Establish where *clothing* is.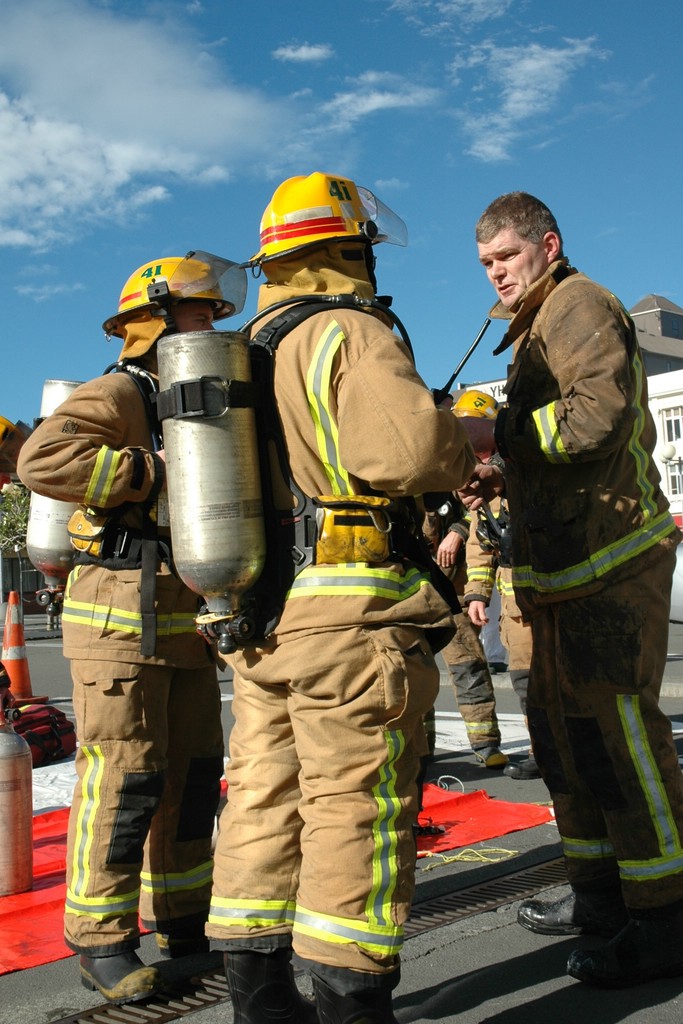
Established at {"x1": 463, "y1": 481, "x2": 537, "y2": 672}.
